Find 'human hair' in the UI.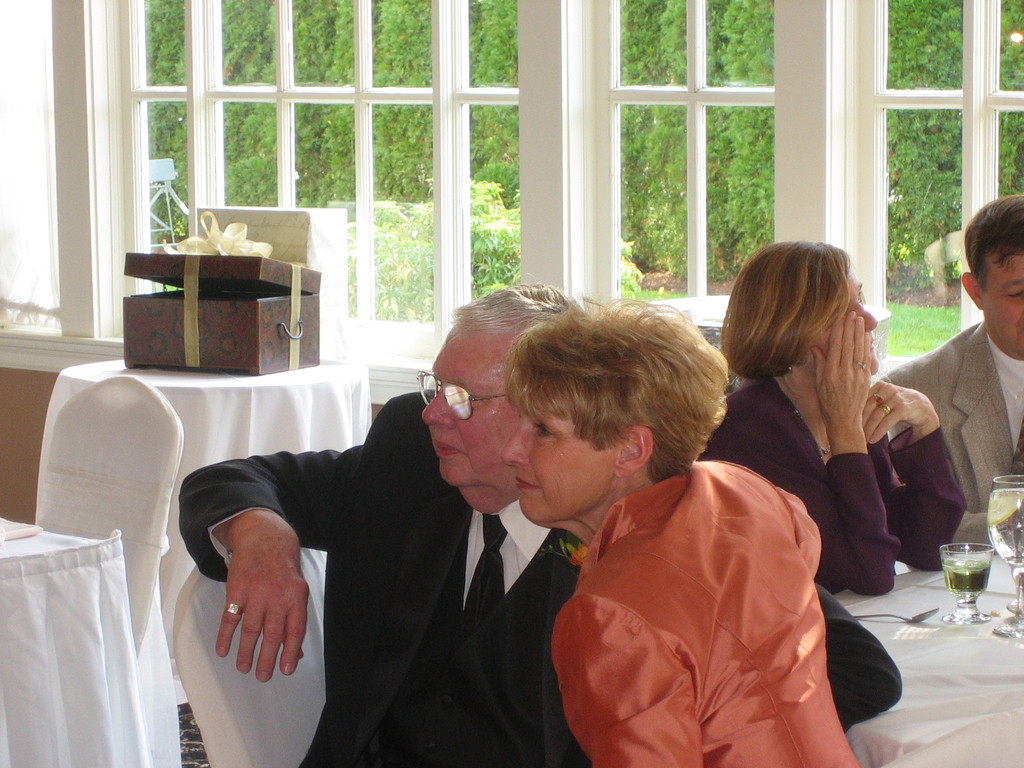
UI element at Rect(961, 190, 1023, 289).
